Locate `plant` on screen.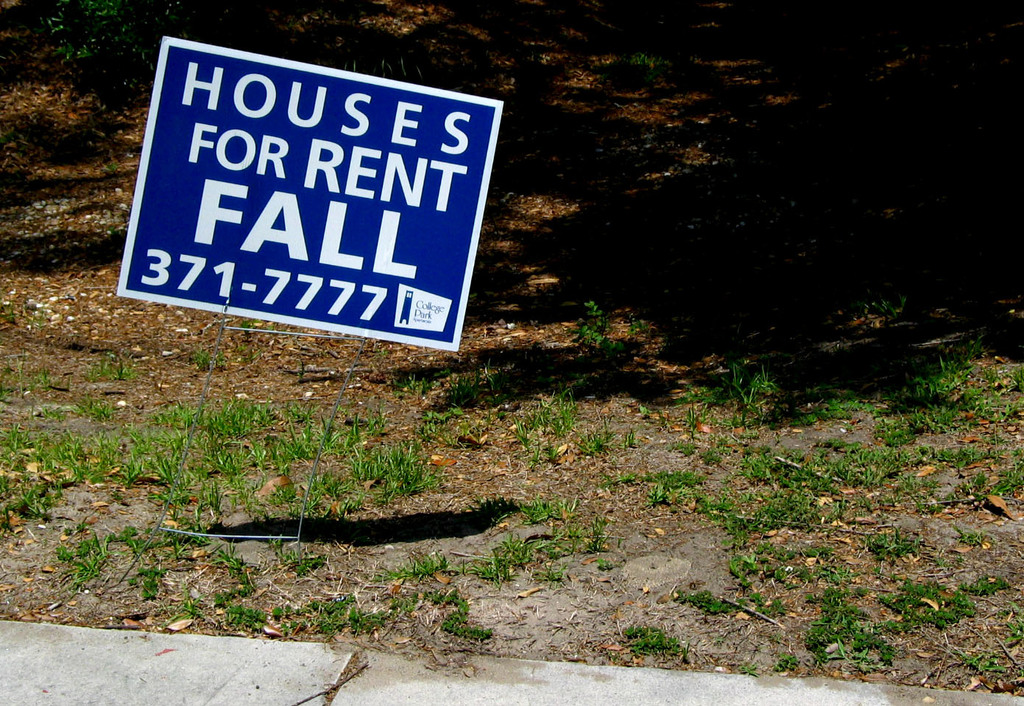
On screen at bbox=(0, 384, 16, 401).
